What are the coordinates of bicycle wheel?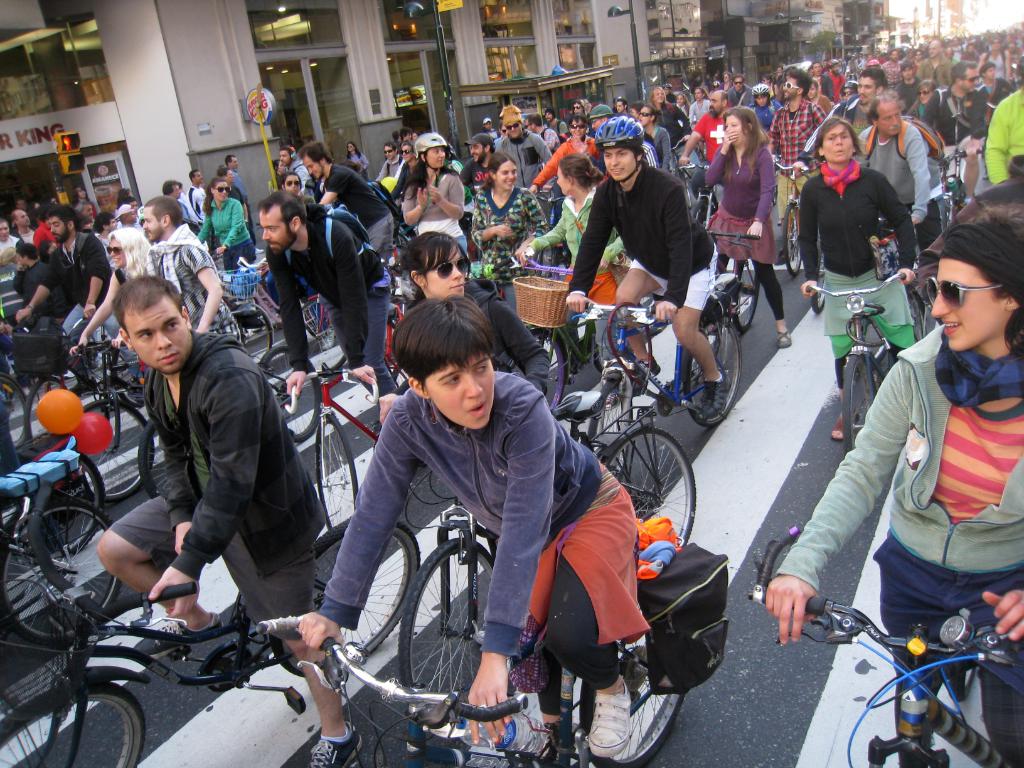
[785,199,805,289].
